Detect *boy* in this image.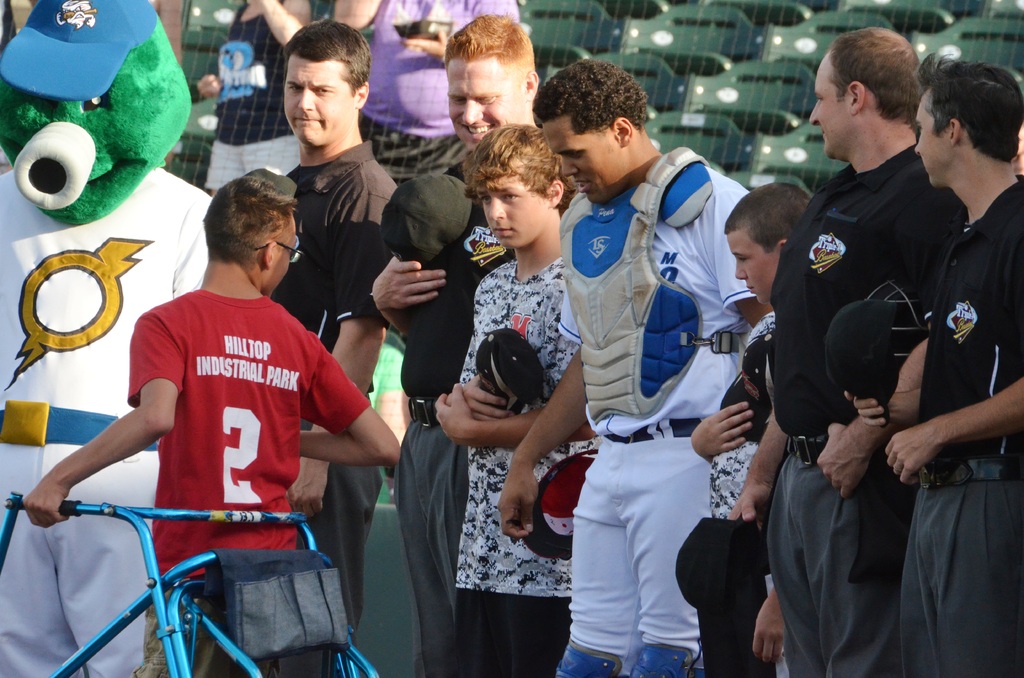
Detection: pyautogui.locateOnScreen(436, 120, 585, 677).
